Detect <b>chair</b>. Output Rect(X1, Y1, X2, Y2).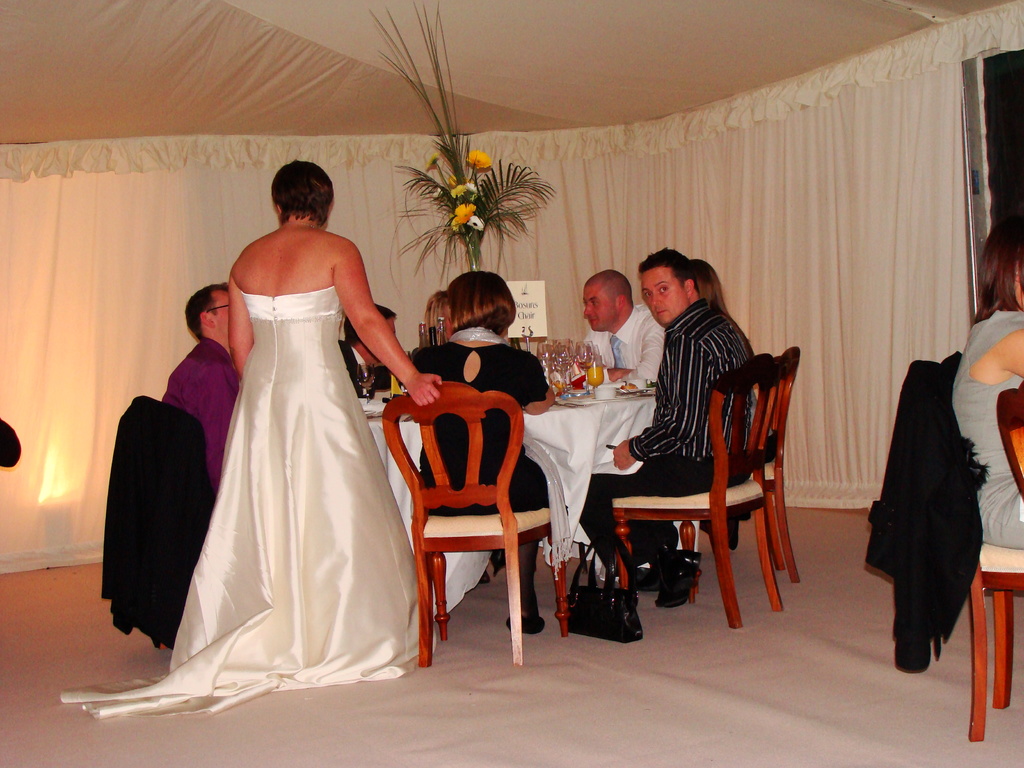
Rect(393, 337, 532, 673).
